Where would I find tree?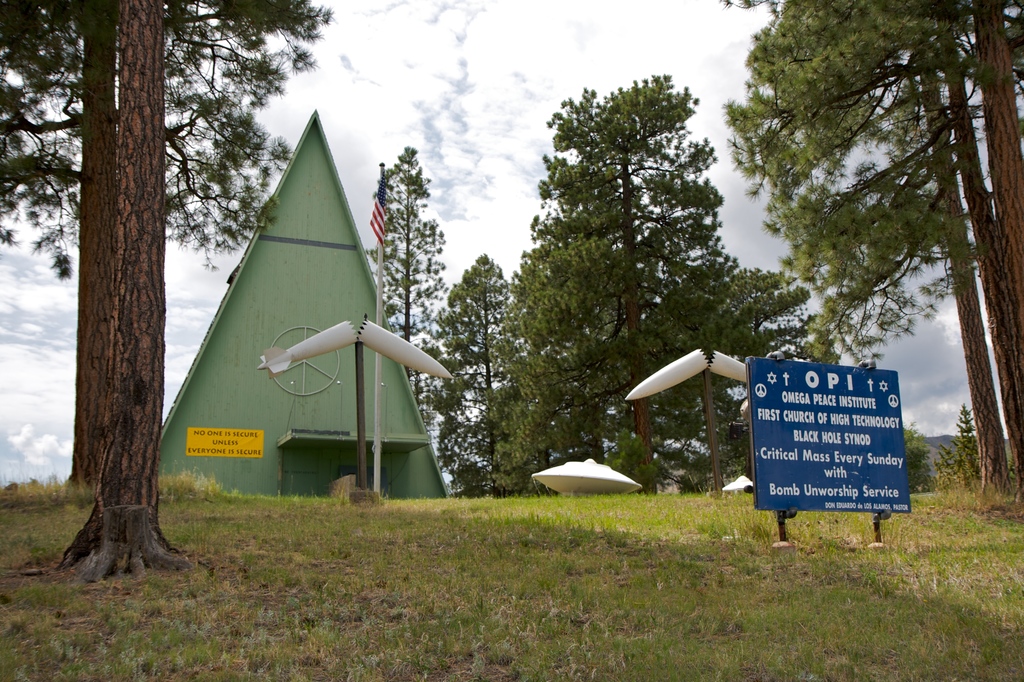
At 430:254:511:498.
